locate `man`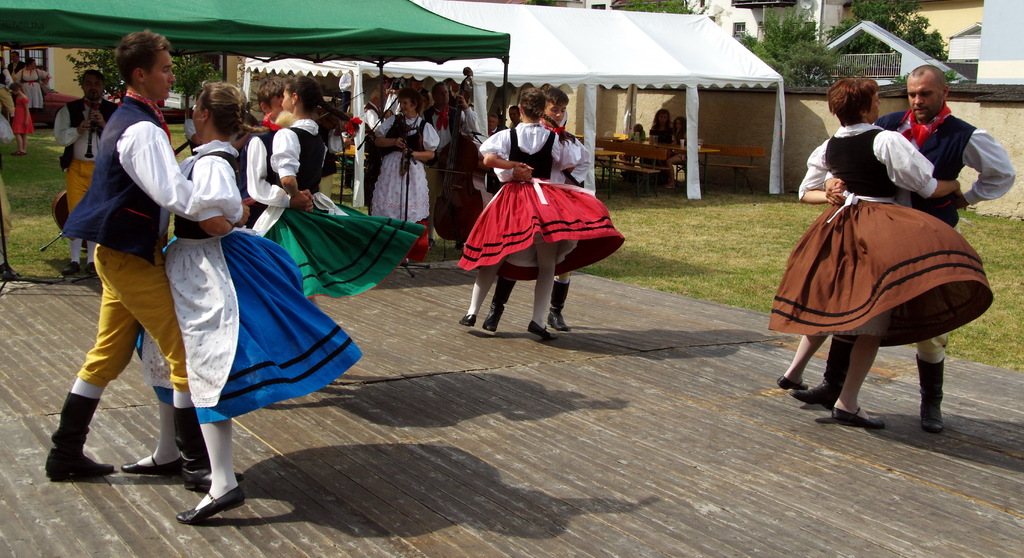
53:69:117:279
